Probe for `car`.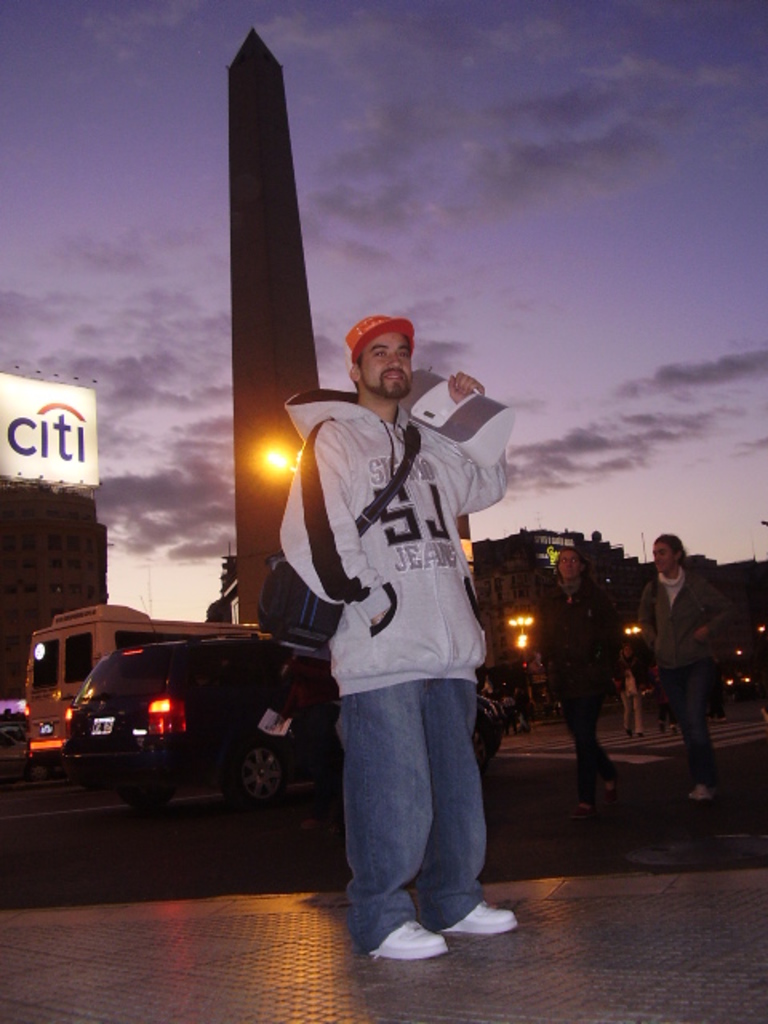
Probe result: [66, 629, 499, 822].
